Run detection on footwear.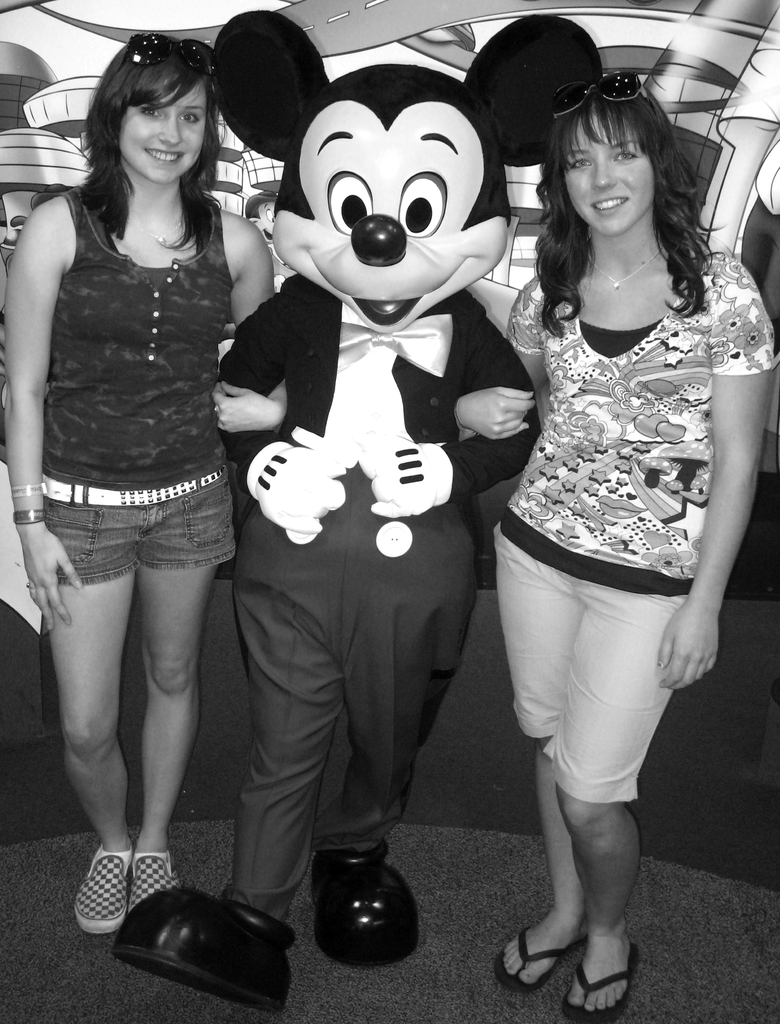
Result: box=[488, 929, 589, 1004].
